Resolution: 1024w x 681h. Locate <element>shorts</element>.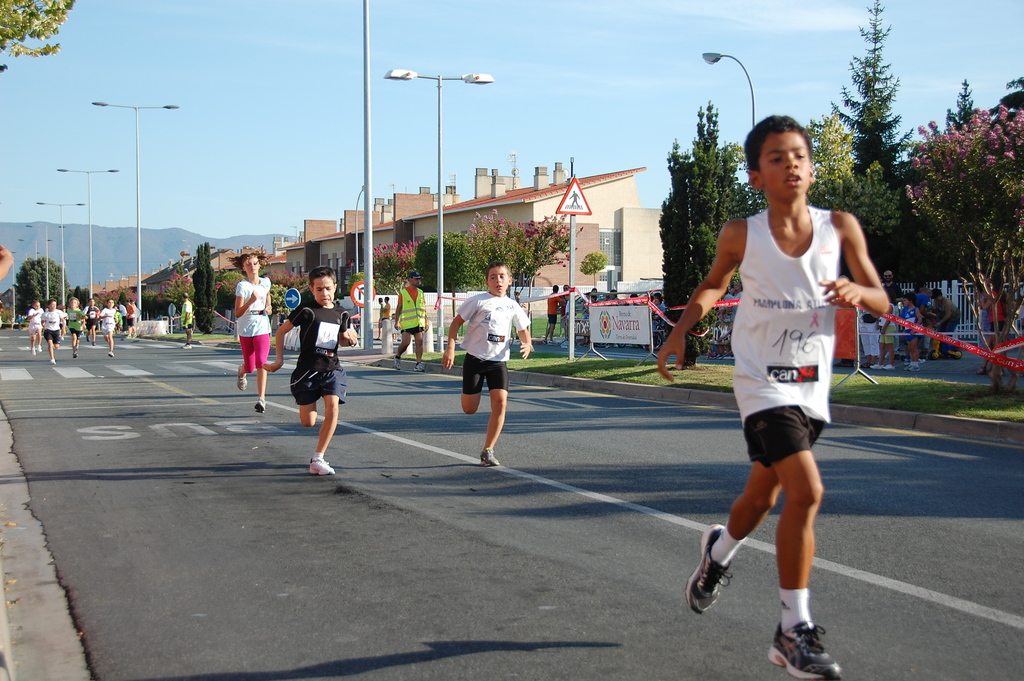
(left=400, top=324, right=425, bottom=333).
